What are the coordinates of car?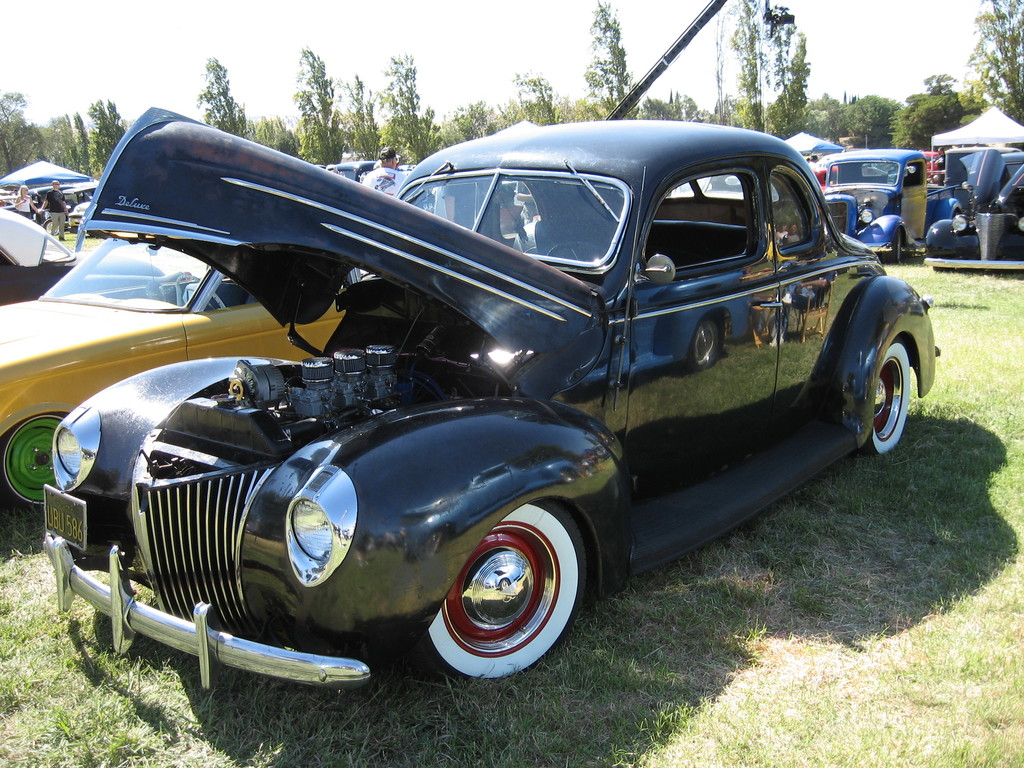
{"x1": 924, "y1": 145, "x2": 1023, "y2": 278}.
